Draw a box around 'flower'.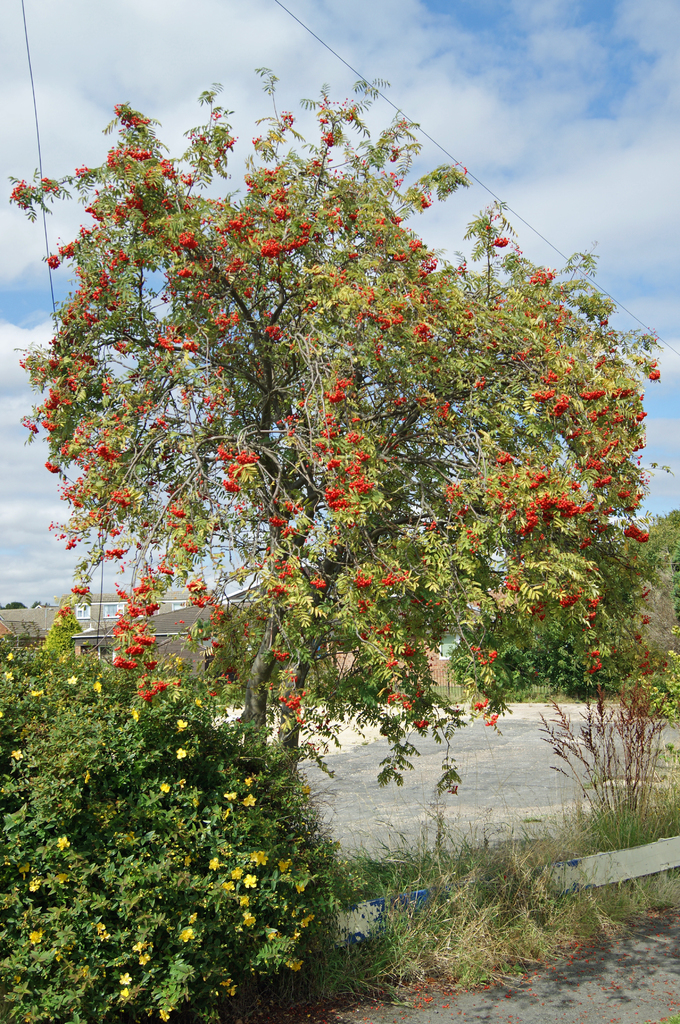
<bbox>5, 648, 14, 658</bbox>.
